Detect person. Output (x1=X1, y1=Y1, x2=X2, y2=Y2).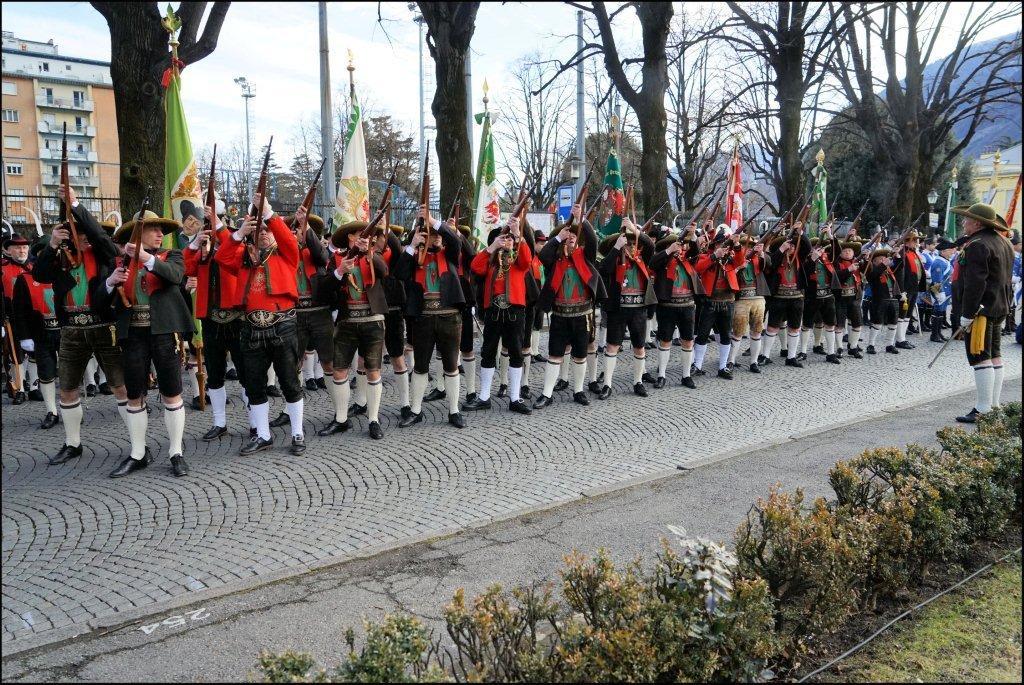
(x1=800, y1=227, x2=837, y2=368).
